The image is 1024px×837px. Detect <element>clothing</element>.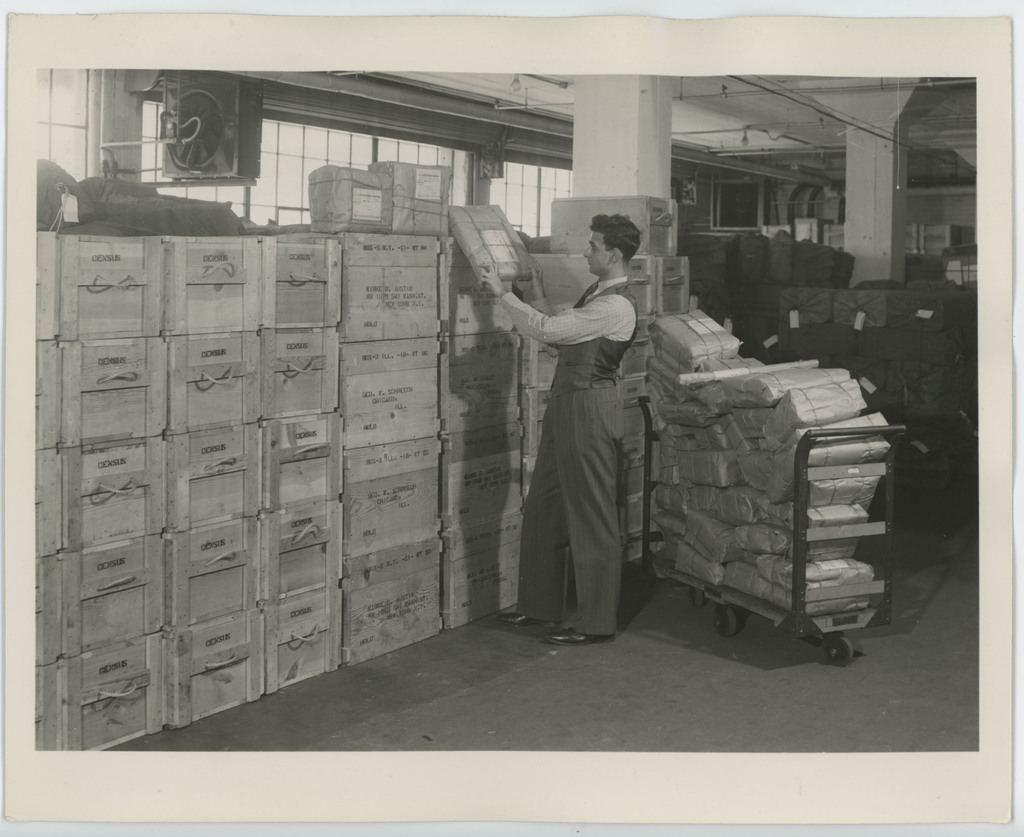
Detection: <box>495,280,641,635</box>.
